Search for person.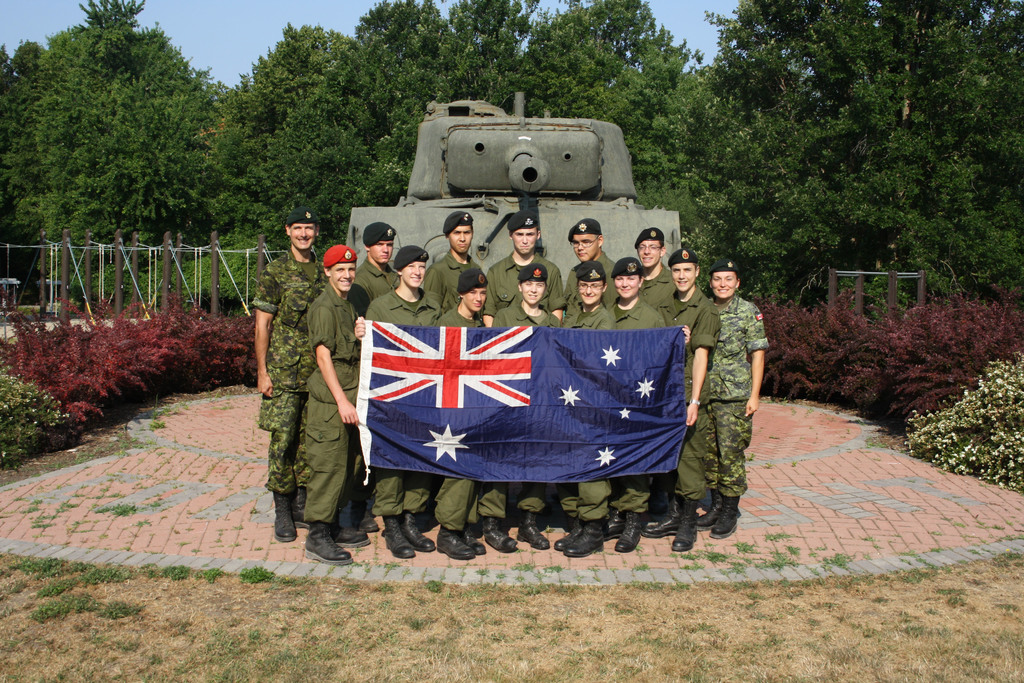
Found at Rect(635, 213, 677, 325).
